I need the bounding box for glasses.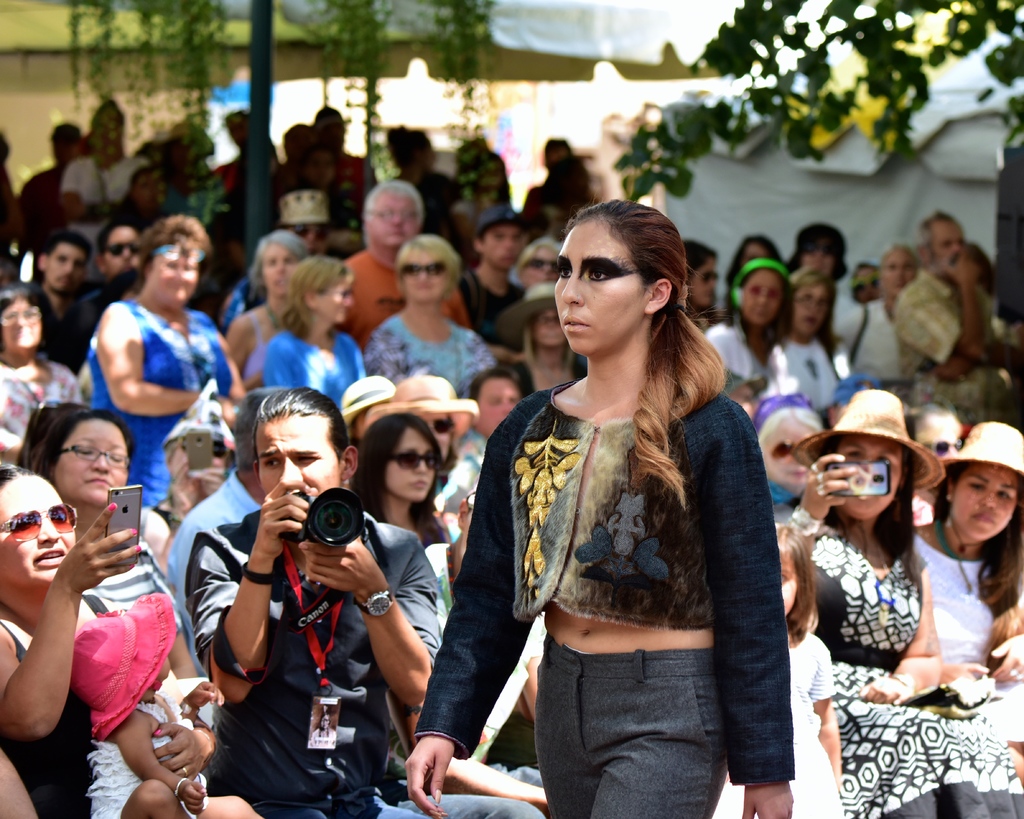
Here it is: x1=56, y1=441, x2=132, y2=471.
